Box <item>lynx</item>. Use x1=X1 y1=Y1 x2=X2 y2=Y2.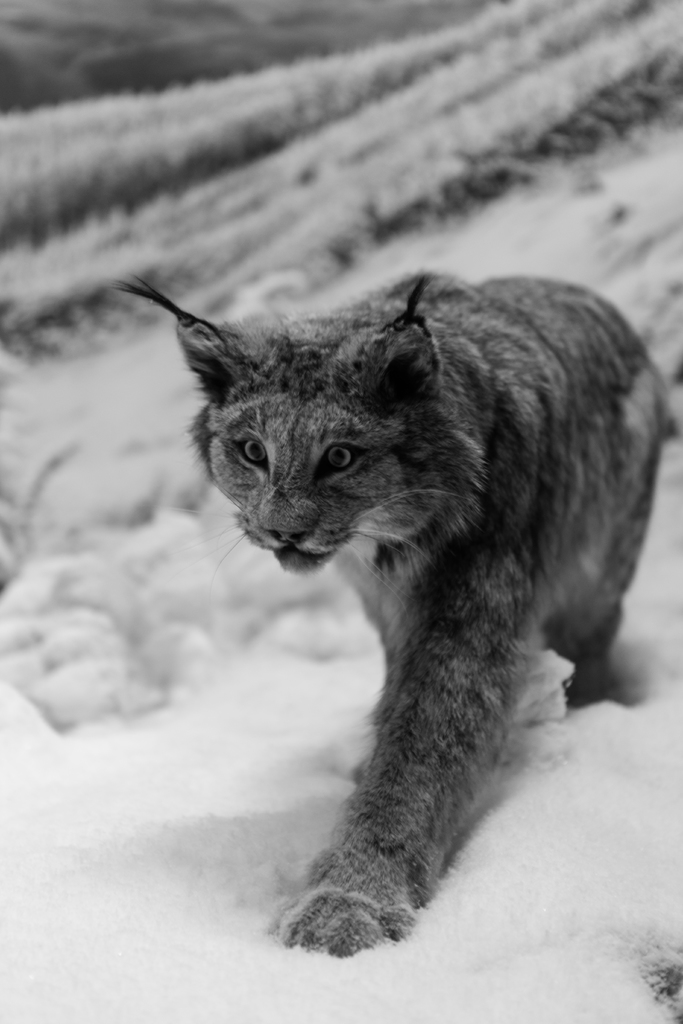
x1=111 y1=273 x2=672 y2=959.
